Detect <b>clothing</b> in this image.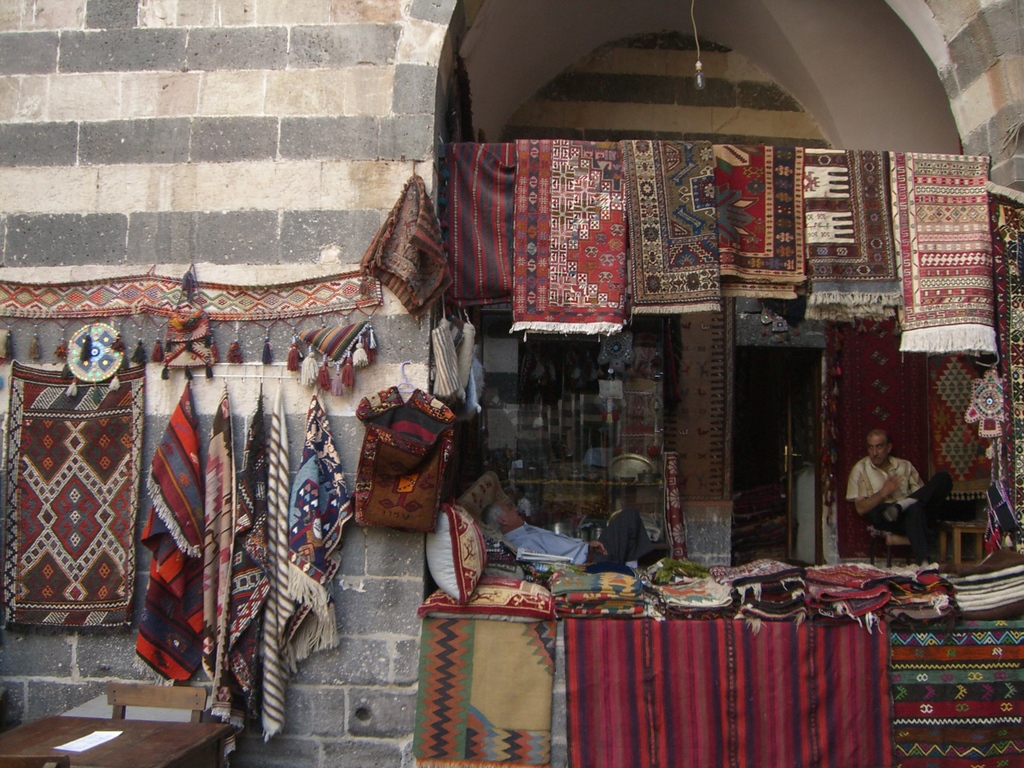
Detection: bbox=[564, 610, 894, 766].
